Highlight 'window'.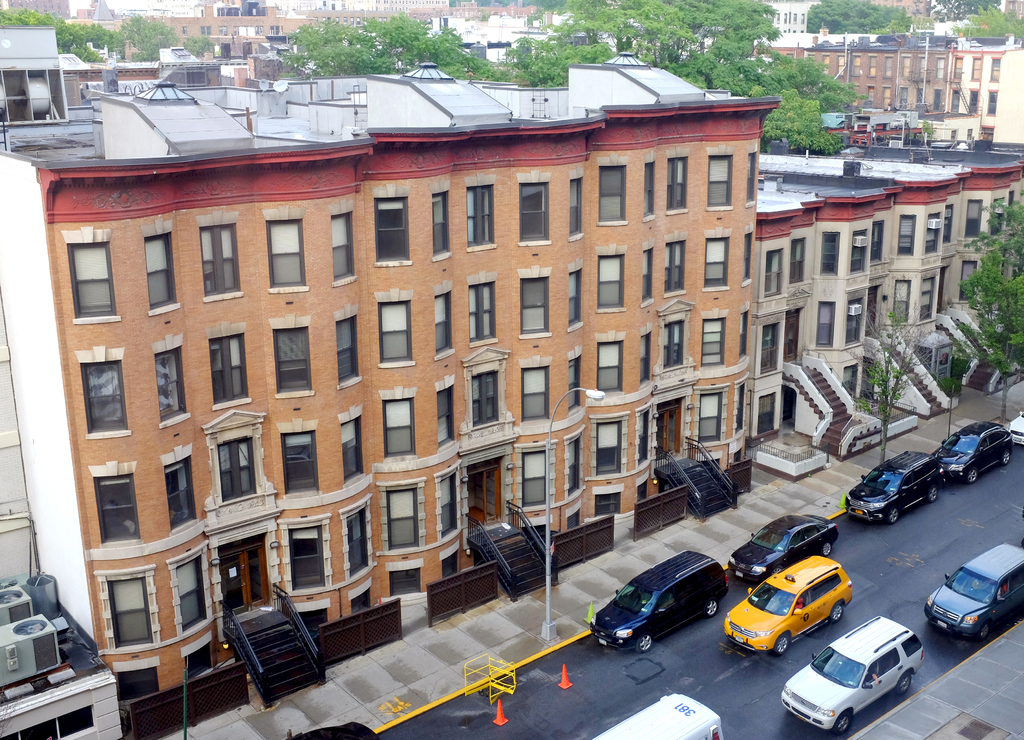
Highlighted region: (left=591, top=255, right=621, bottom=314).
